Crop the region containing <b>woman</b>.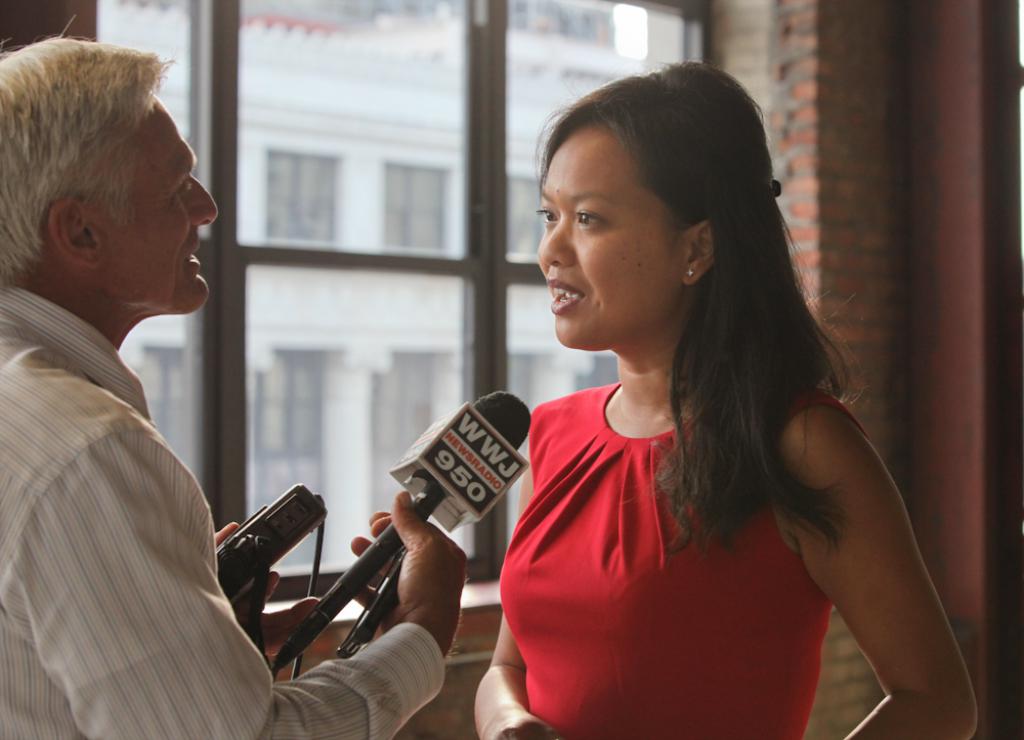
Crop region: l=471, t=61, r=980, b=739.
